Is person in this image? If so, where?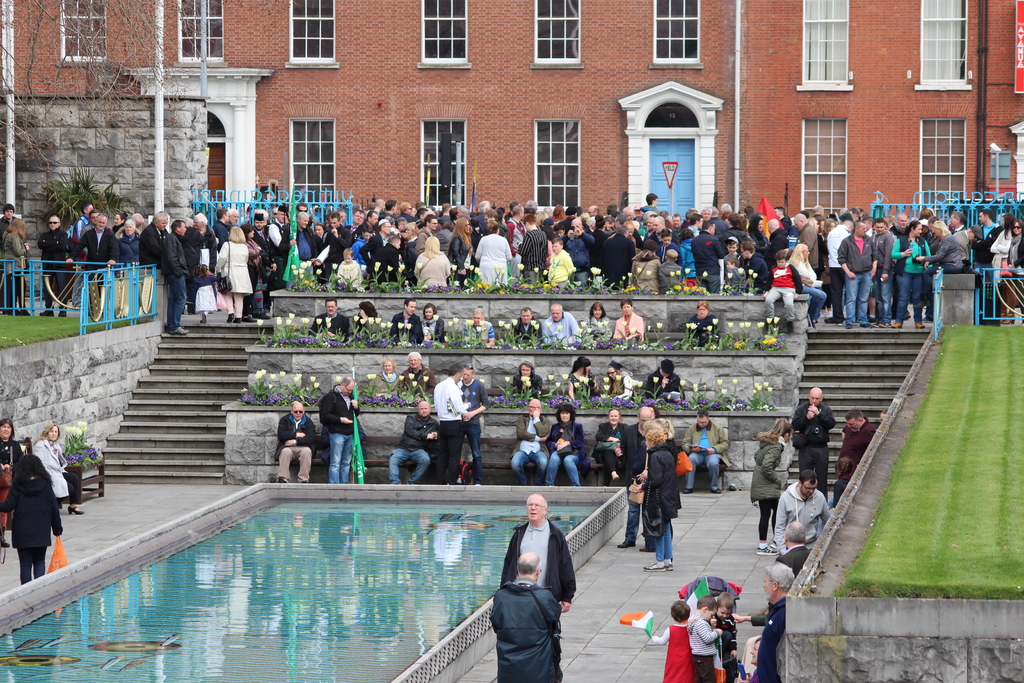
Yes, at select_region(932, 209, 972, 268).
